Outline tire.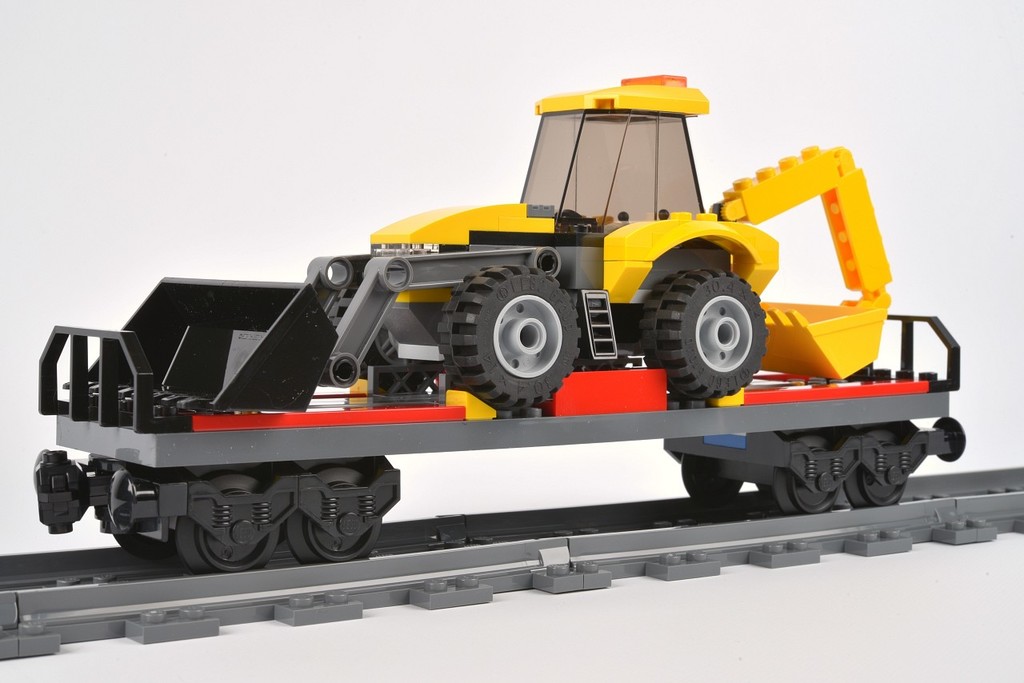
Outline: {"x1": 637, "y1": 266, "x2": 769, "y2": 398}.
